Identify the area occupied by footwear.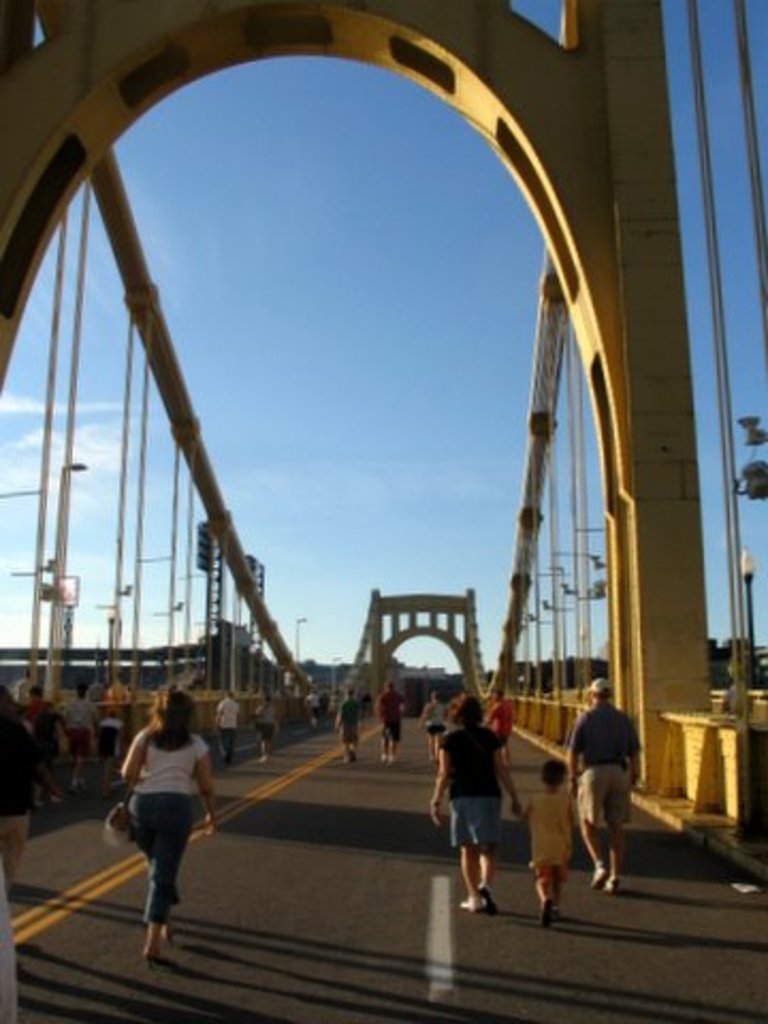
Area: (480,883,495,911).
